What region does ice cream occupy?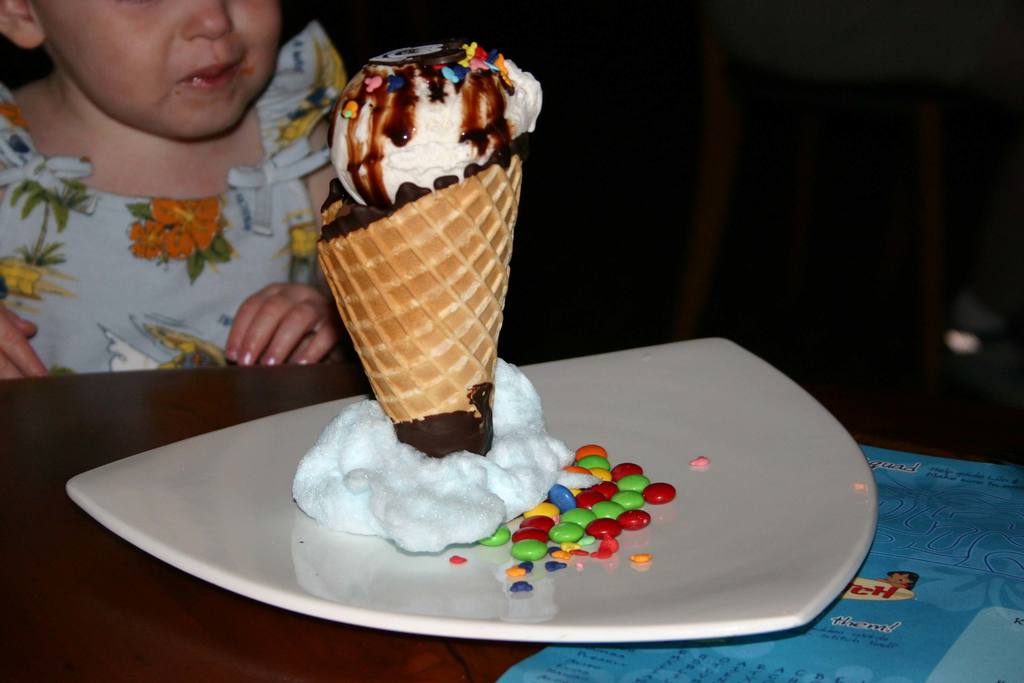
330 39 543 206.
